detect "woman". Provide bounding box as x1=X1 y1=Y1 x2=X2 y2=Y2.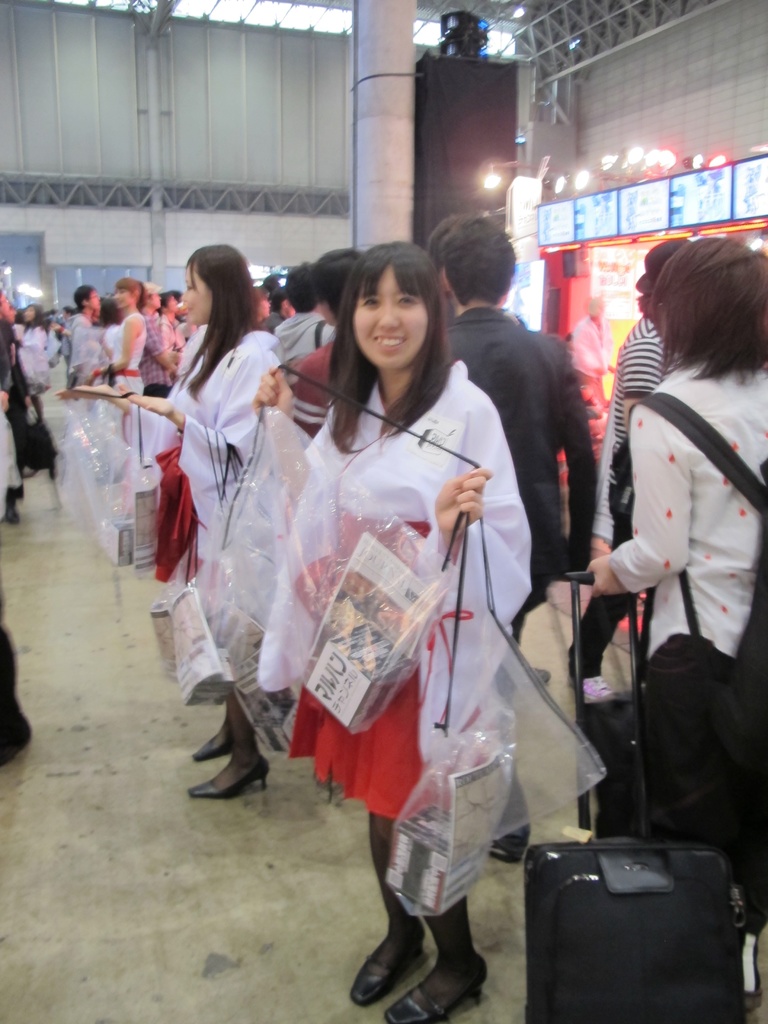
x1=51 y1=241 x2=282 y2=799.
